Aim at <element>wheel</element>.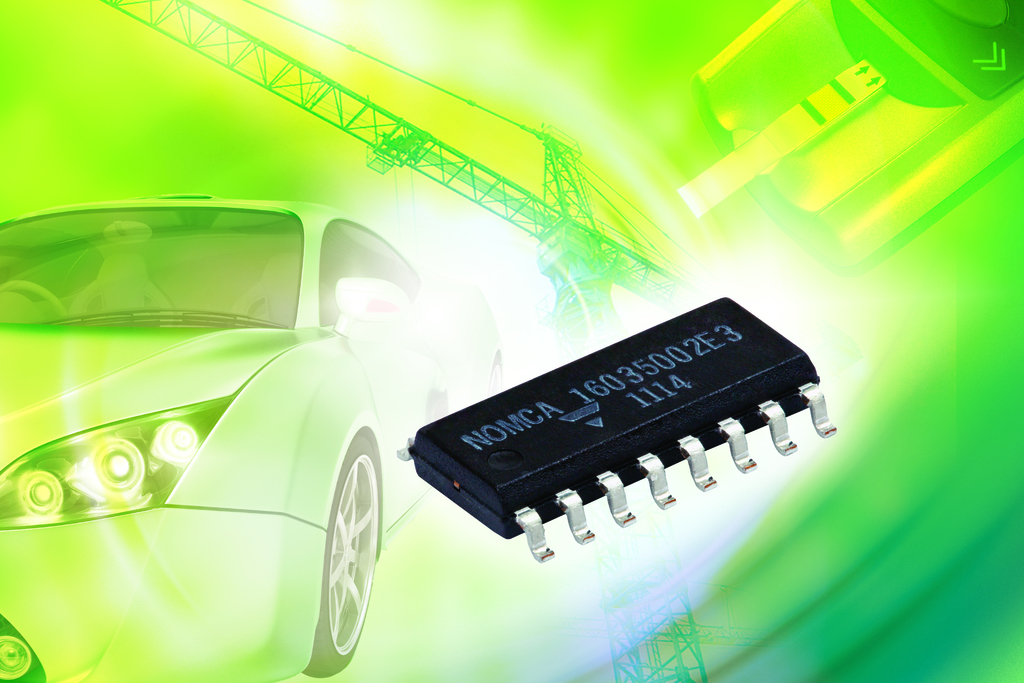
Aimed at region(488, 352, 502, 399).
